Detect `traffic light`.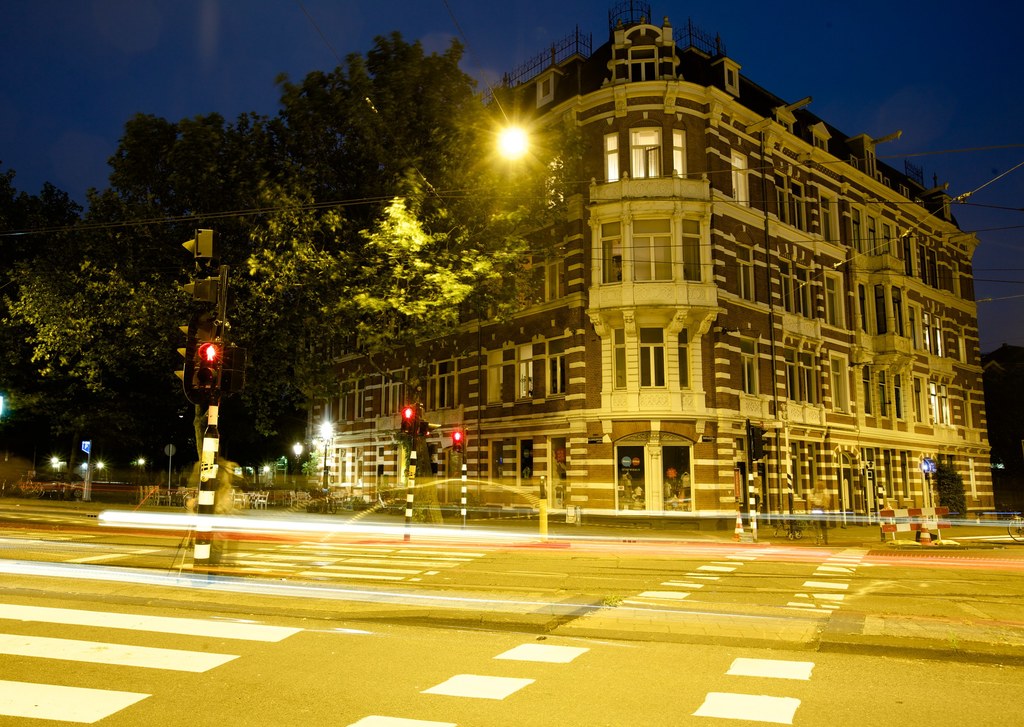
Detected at <bbox>450, 428, 462, 452</bbox>.
